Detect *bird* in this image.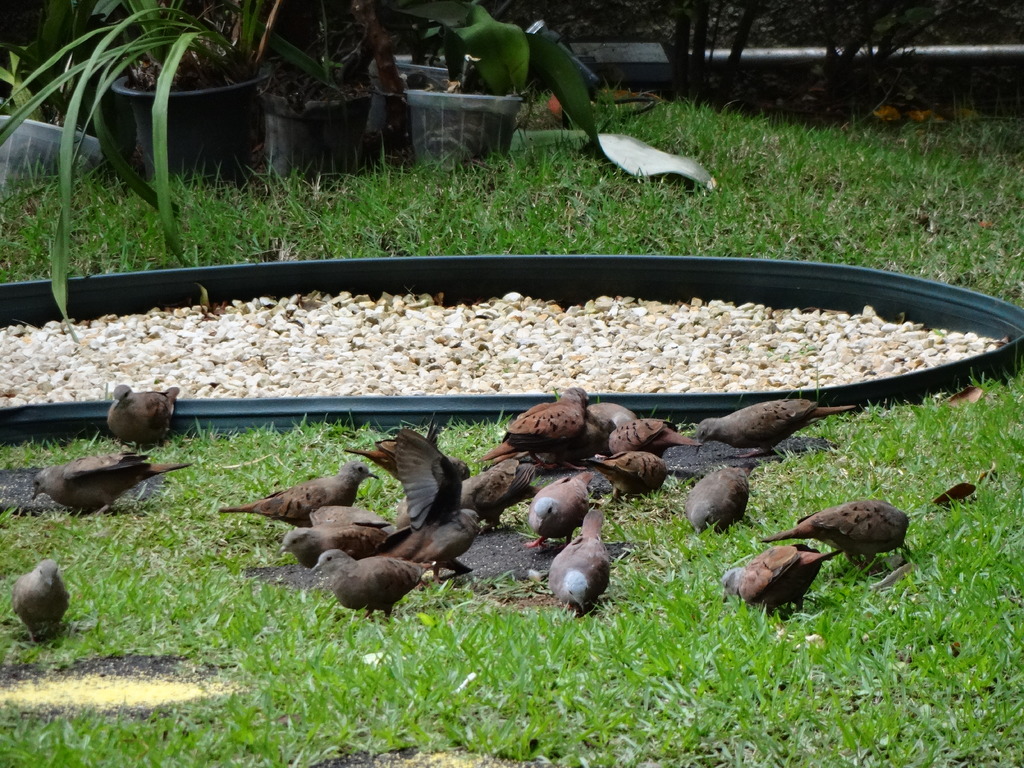
Detection: BBox(523, 467, 597, 556).
